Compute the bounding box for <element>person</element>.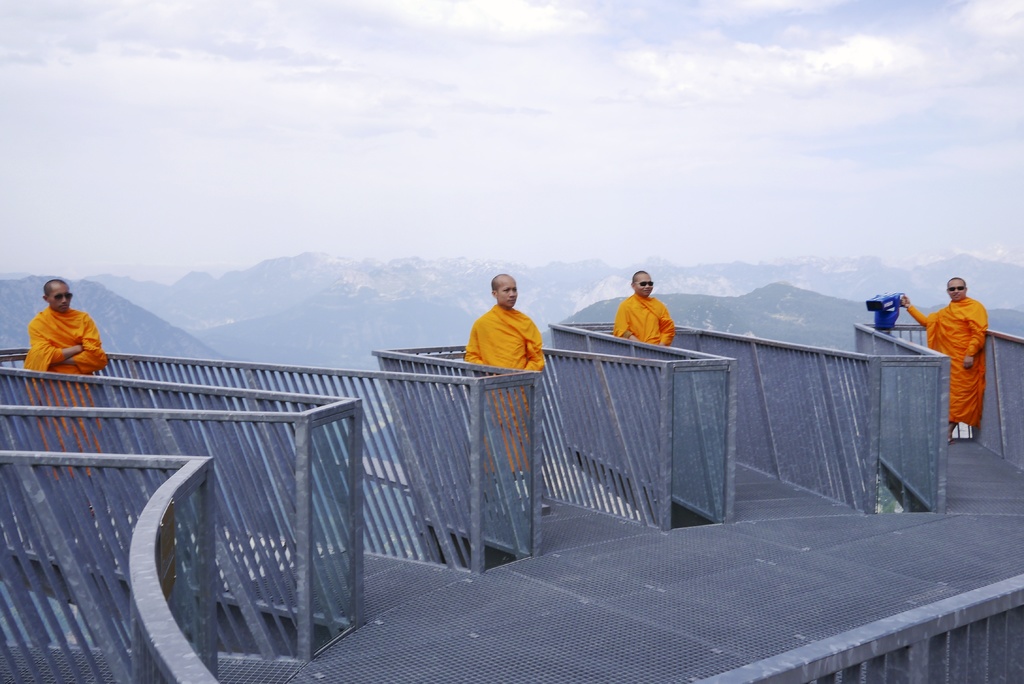
{"left": 611, "top": 272, "right": 674, "bottom": 346}.
